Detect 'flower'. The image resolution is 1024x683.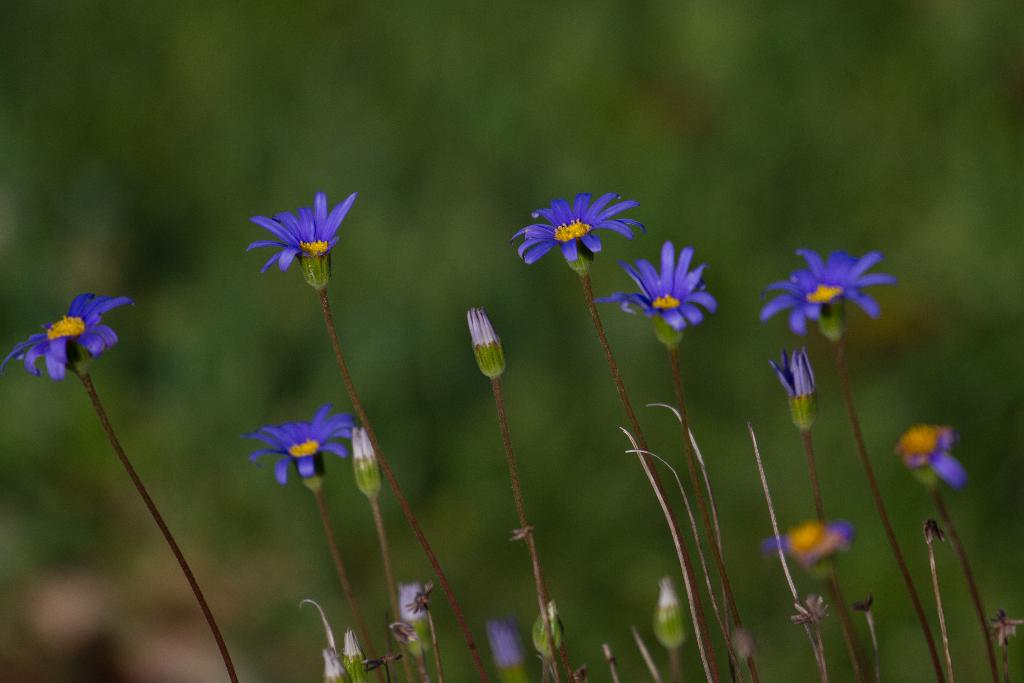
pyautogui.locateOnScreen(342, 623, 371, 682).
